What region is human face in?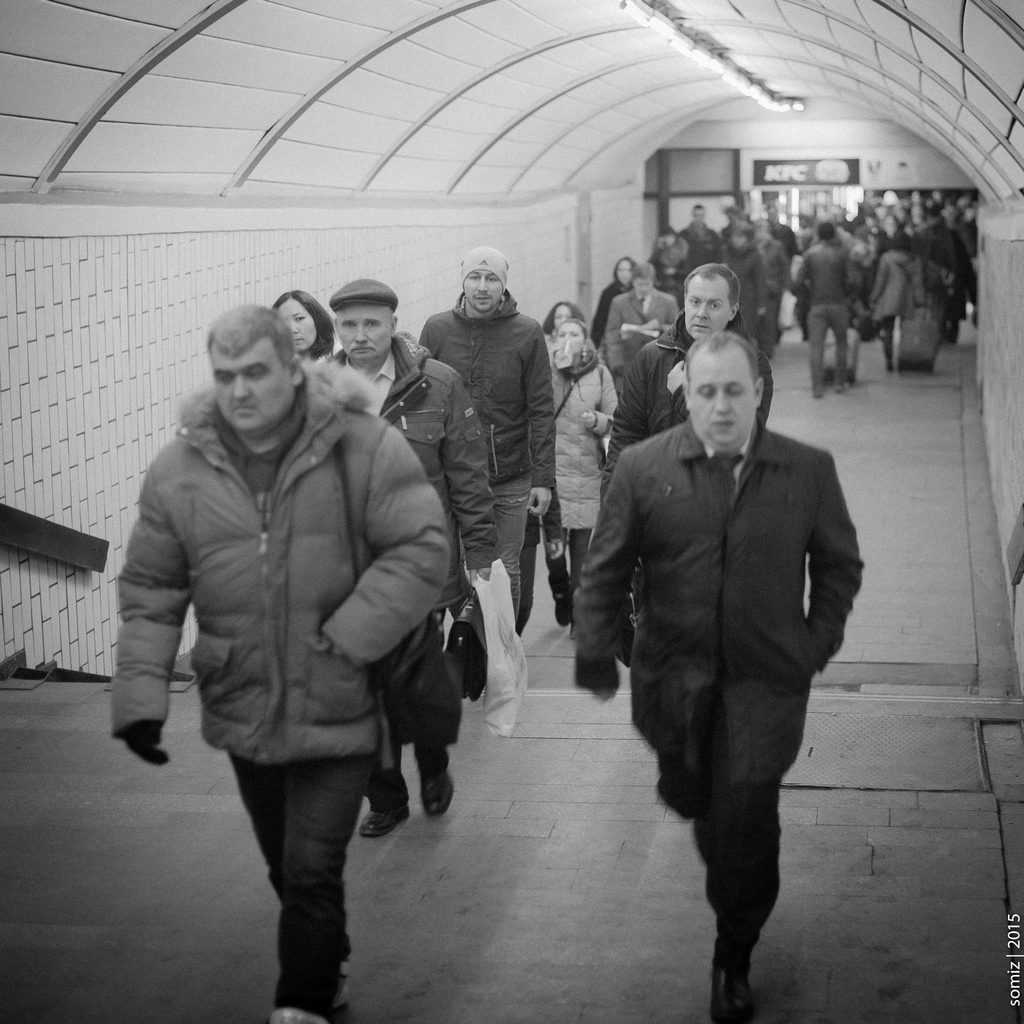
463/271/502/311.
